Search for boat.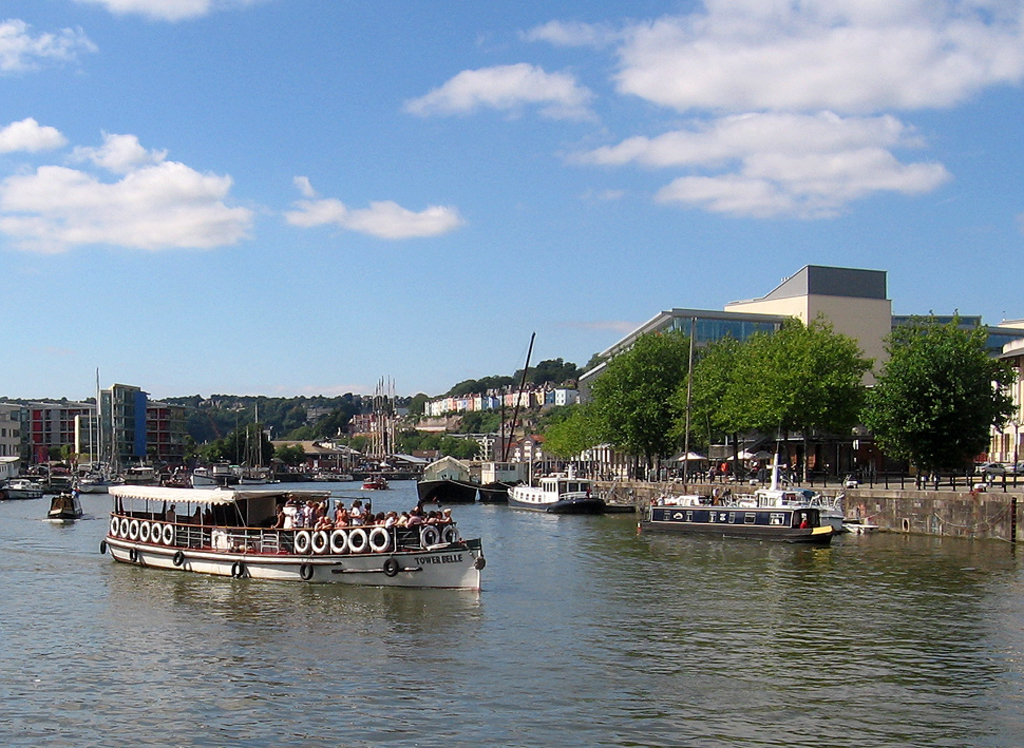
Found at [507,452,605,518].
